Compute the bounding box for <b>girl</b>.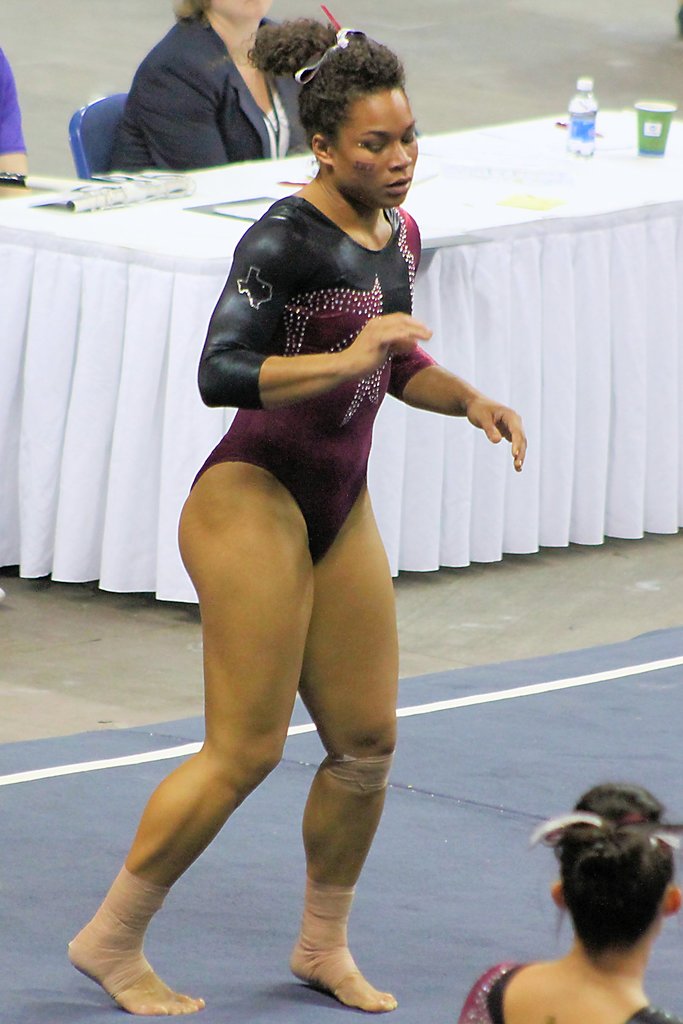
<box>67,12,524,1014</box>.
